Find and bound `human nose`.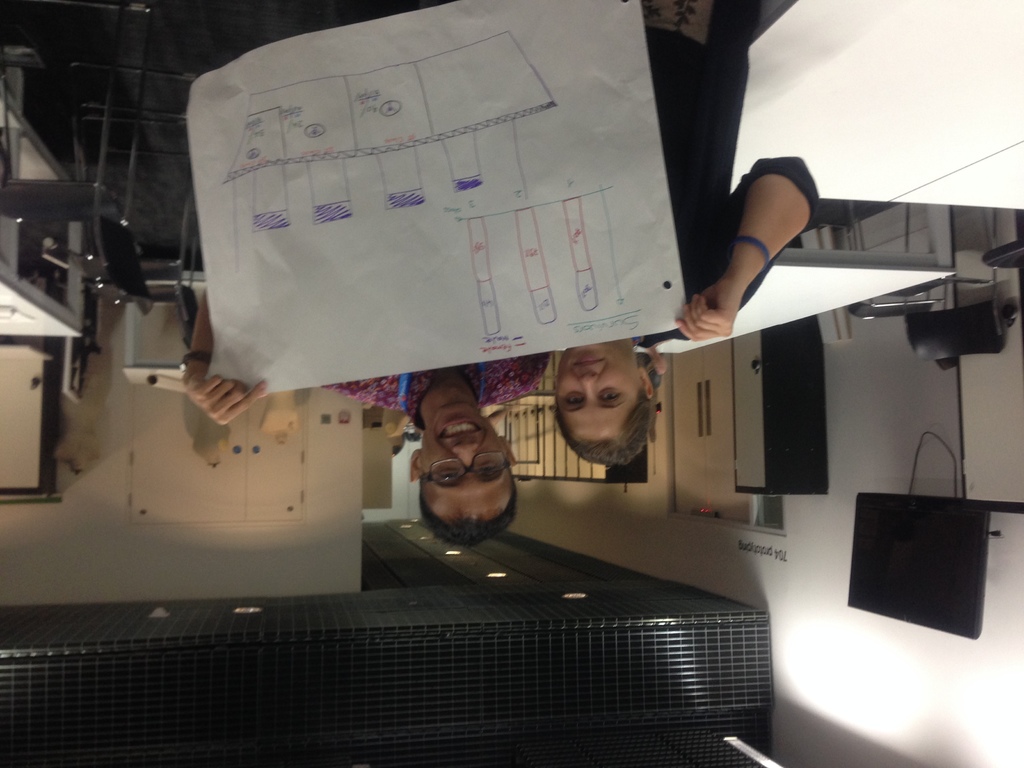
Bound: 576 369 595 397.
